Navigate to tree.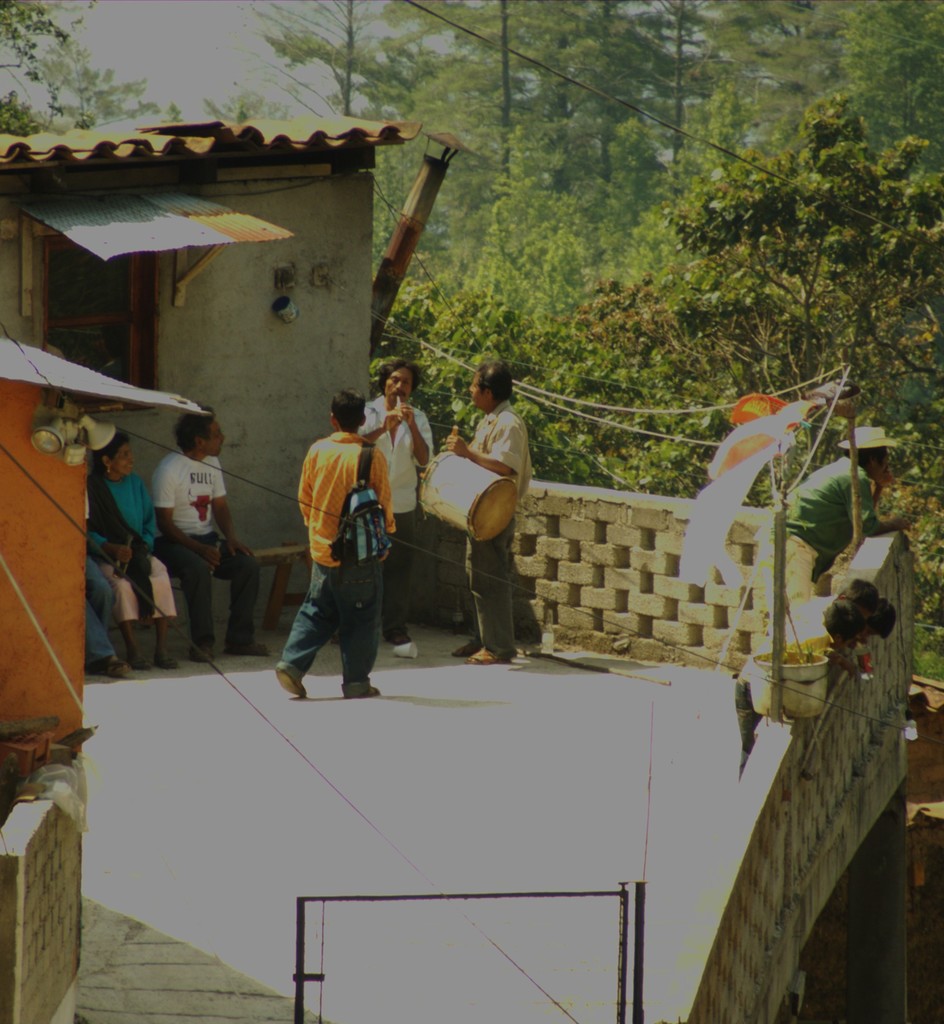
Navigation target: x1=0, y1=0, x2=167, y2=136.
